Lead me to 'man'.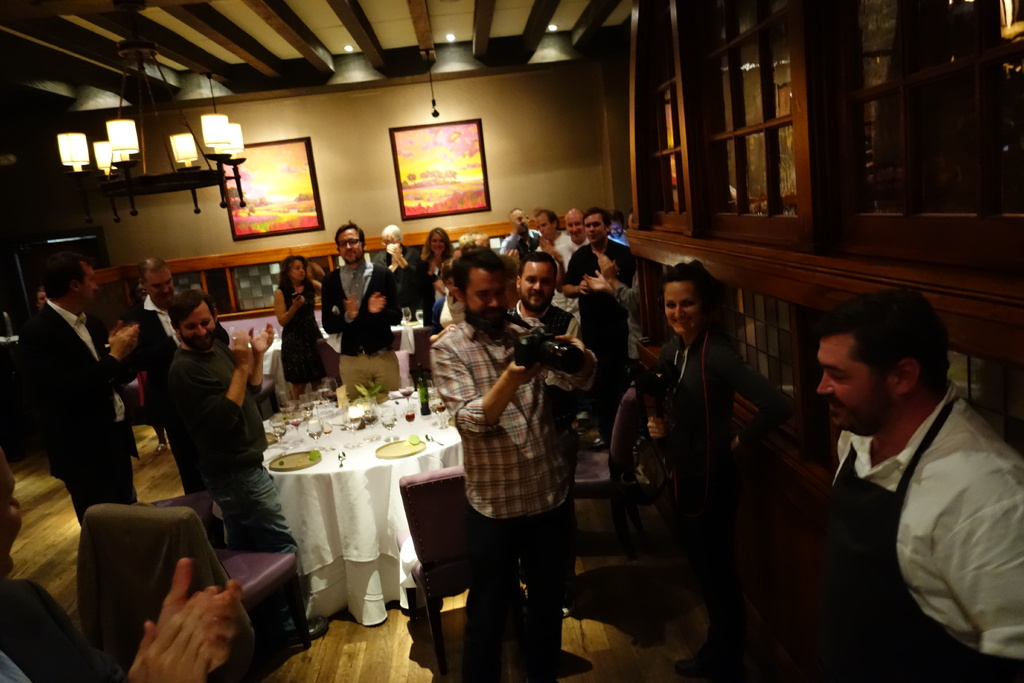
Lead to region(372, 219, 422, 314).
